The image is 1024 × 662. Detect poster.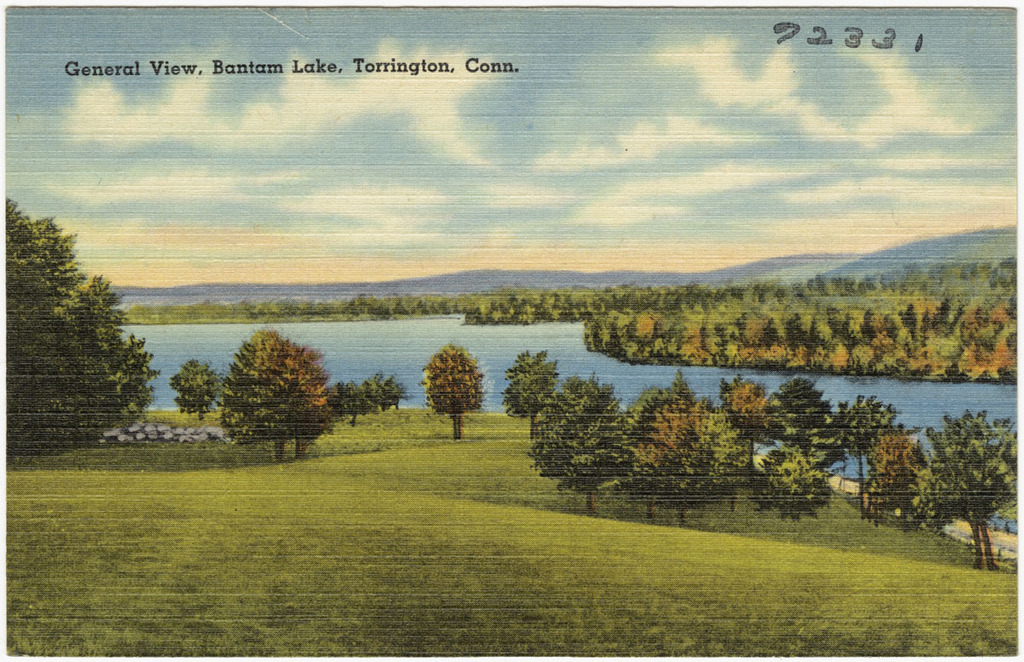
Detection: 0/0/1021/661.
